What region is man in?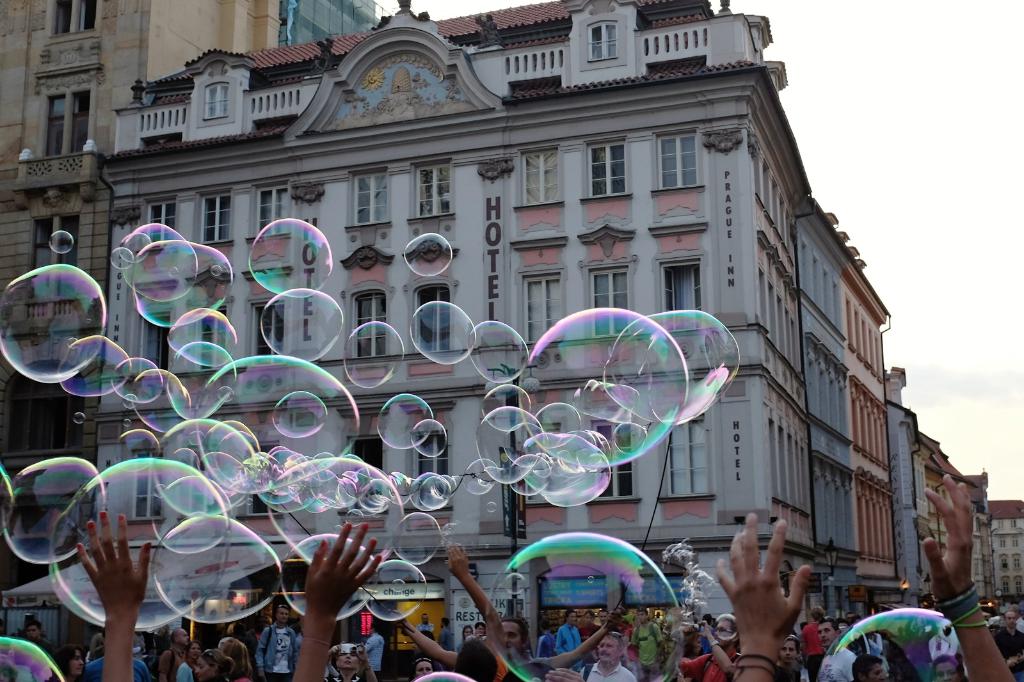
rect(854, 653, 888, 681).
